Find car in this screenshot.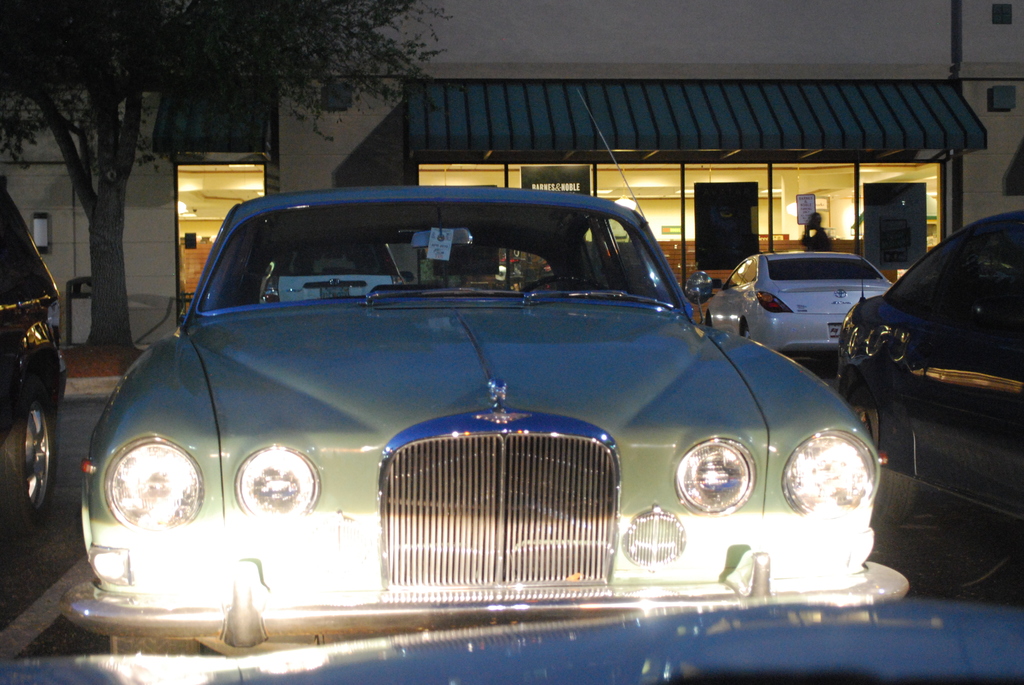
The bounding box for car is <bbox>0, 191, 69, 563</bbox>.
